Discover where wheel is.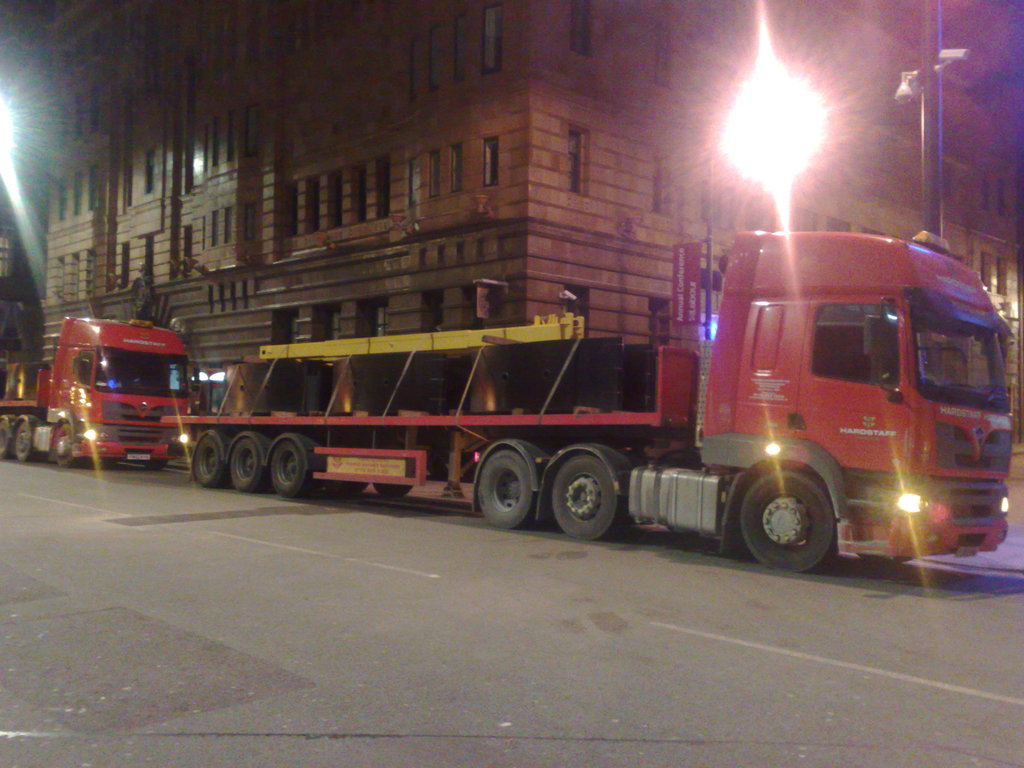
Discovered at x1=49, y1=426, x2=79, y2=468.
